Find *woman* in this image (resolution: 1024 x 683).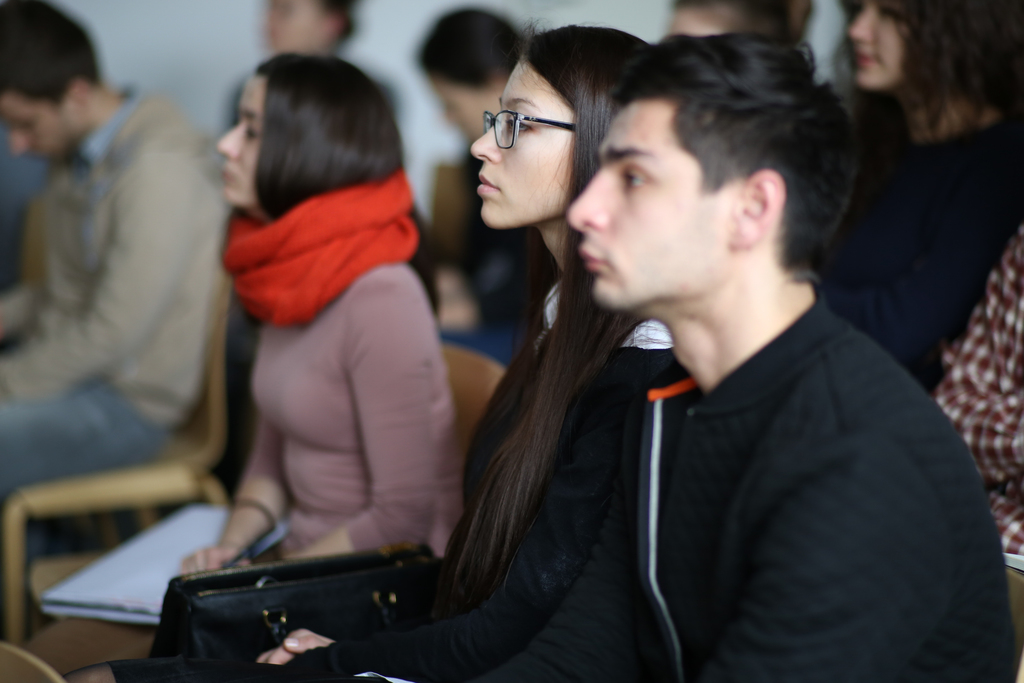
(77, 24, 696, 682).
